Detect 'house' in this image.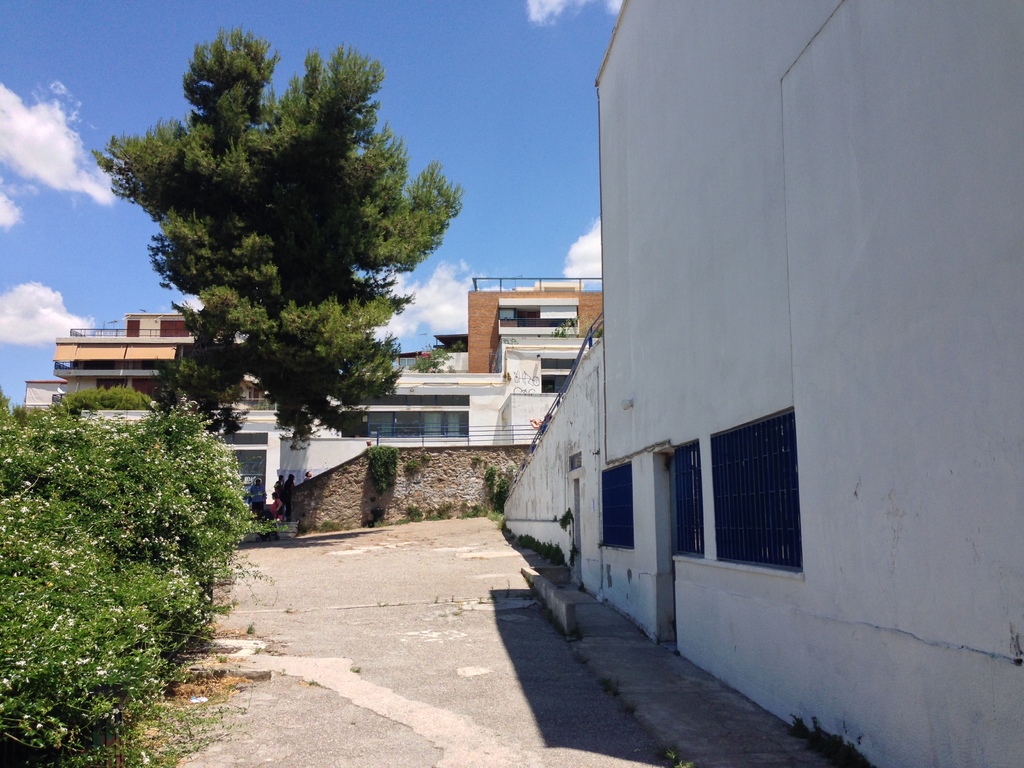
Detection: [25,311,283,545].
